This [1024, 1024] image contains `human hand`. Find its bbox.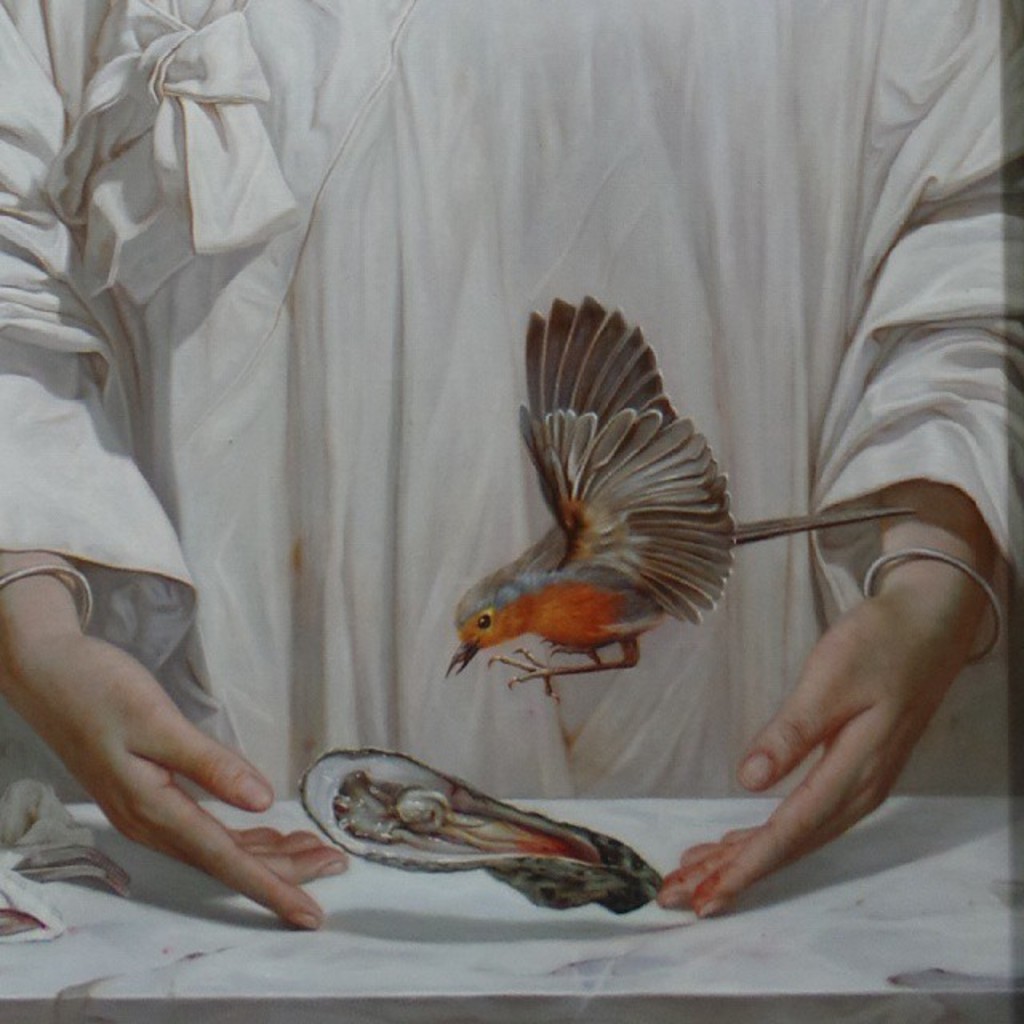
region(5, 632, 357, 928).
